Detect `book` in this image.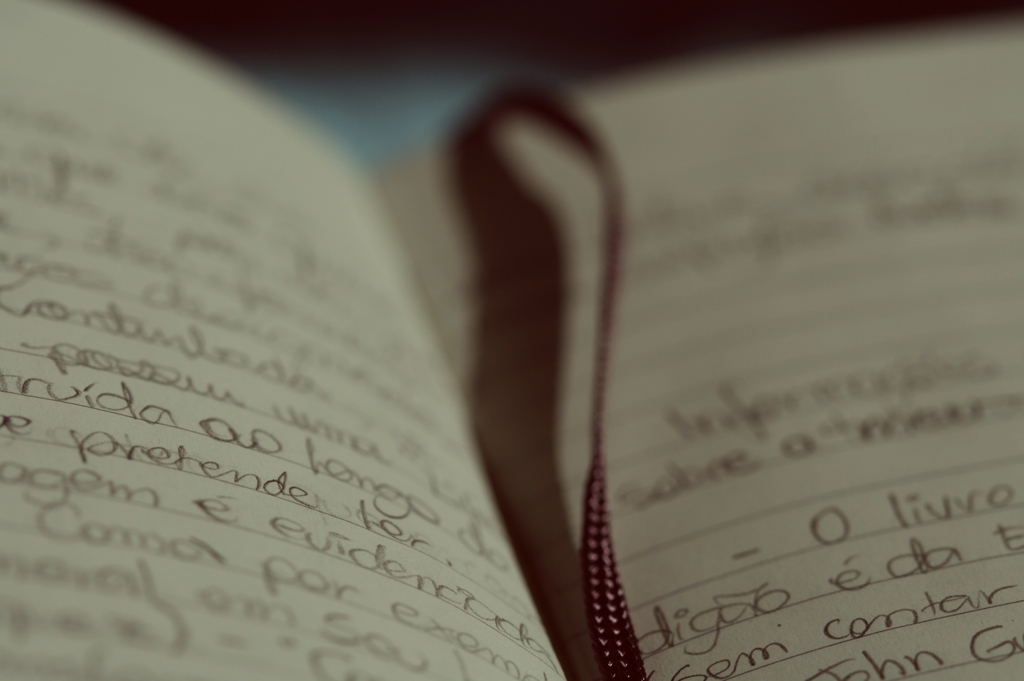
Detection: x1=0, y1=0, x2=1023, y2=680.
